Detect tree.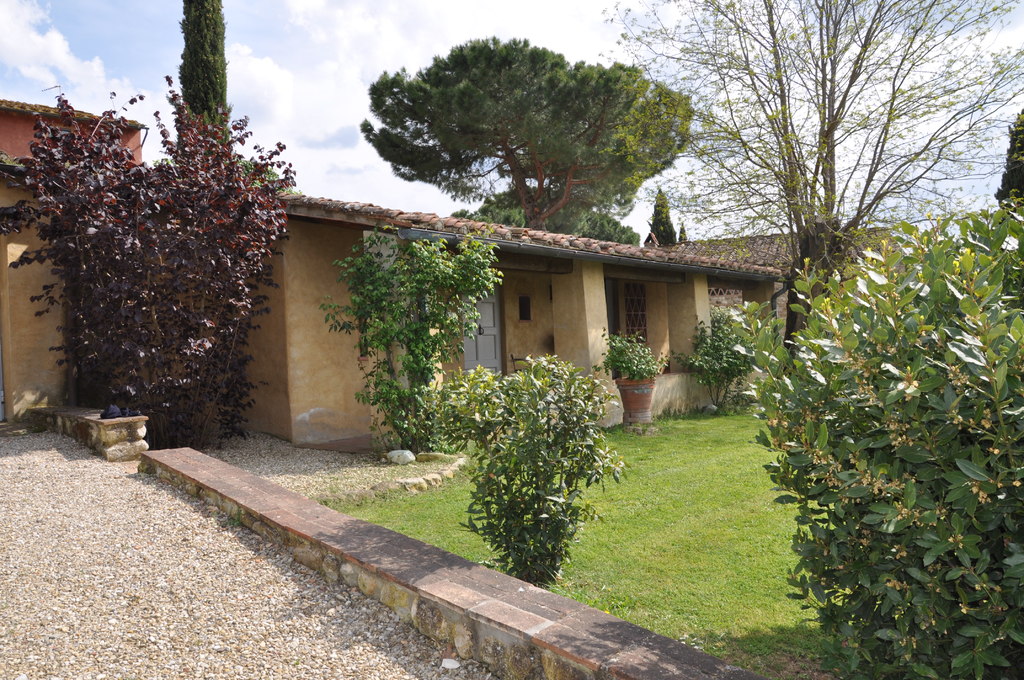
Detected at <box>0,72,295,448</box>.
